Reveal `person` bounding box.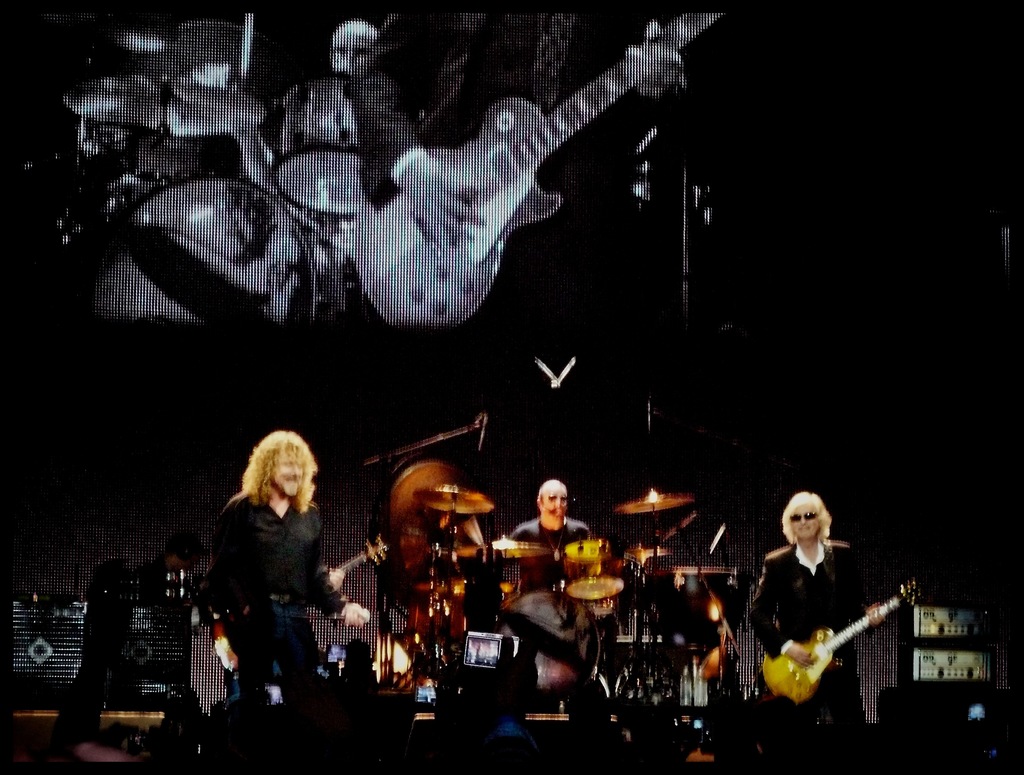
Revealed: box=[130, 531, 204, 590].
